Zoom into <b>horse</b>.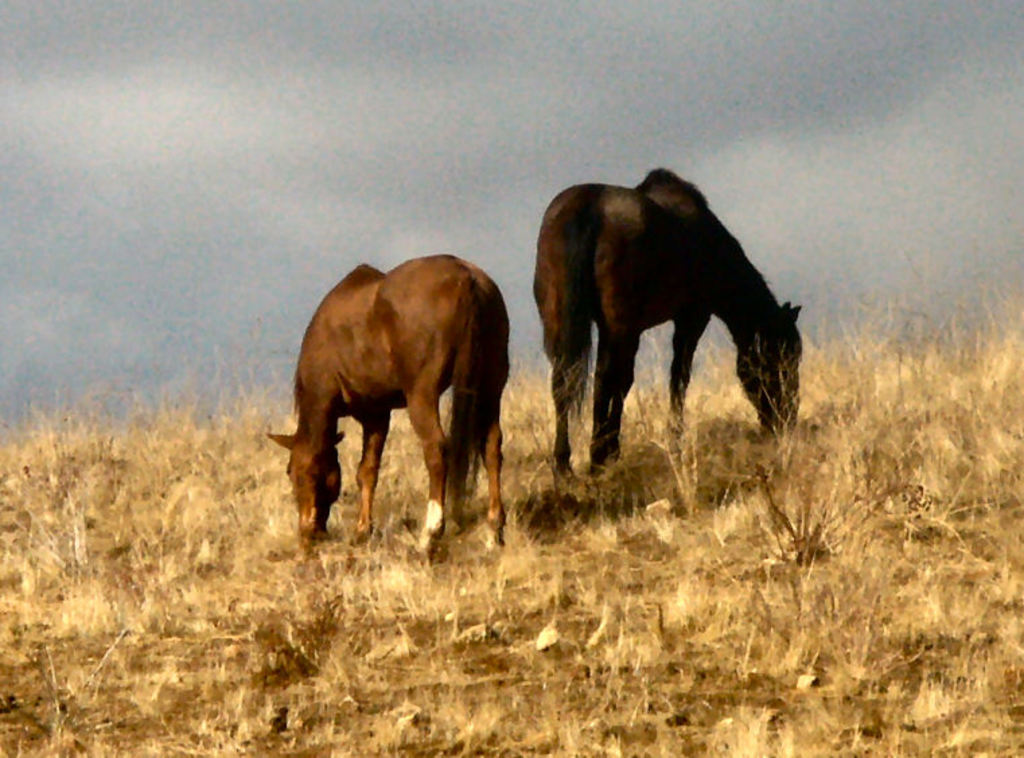
Zoom target: [262, 248, 505, 544].
